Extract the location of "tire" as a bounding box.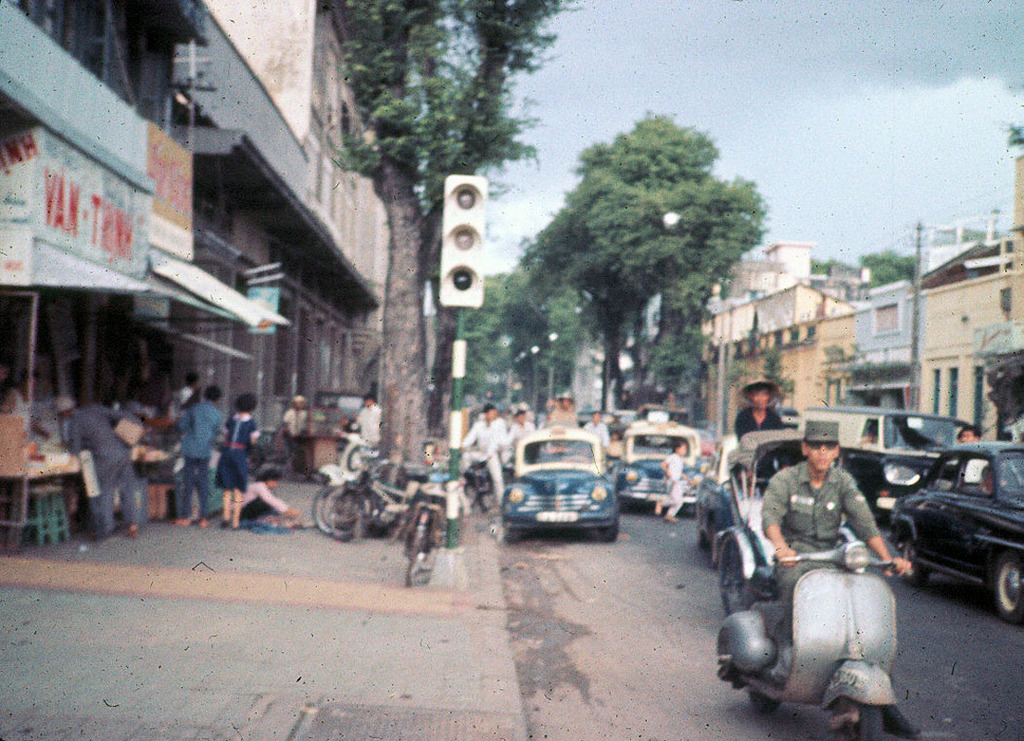
box(892, 538, 929, 585).
